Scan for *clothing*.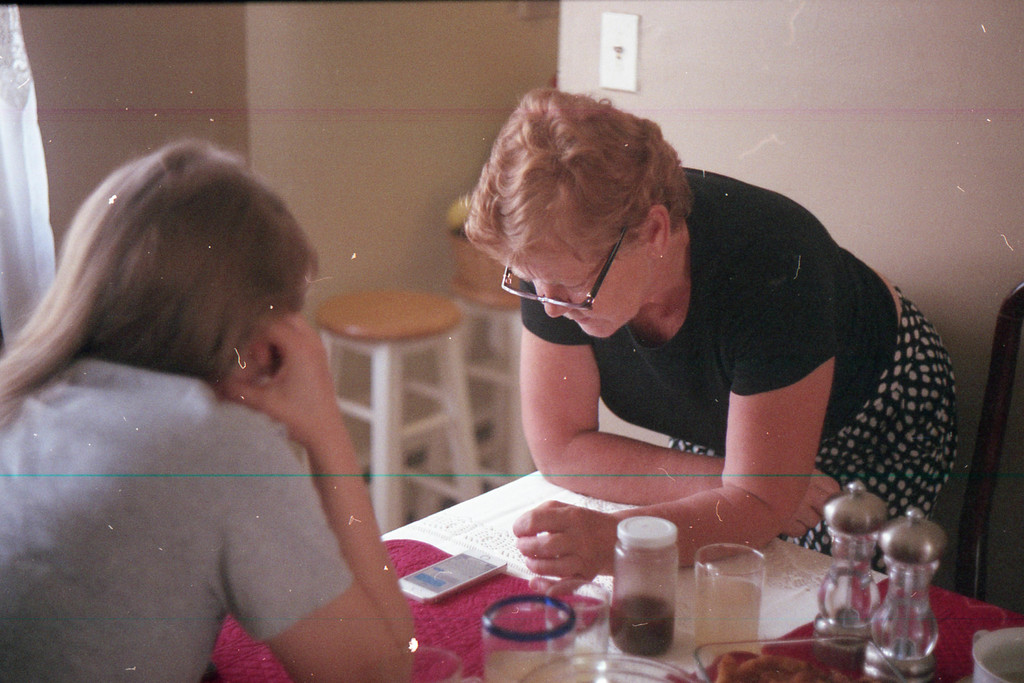
Scan result: 18:253:383:620.
